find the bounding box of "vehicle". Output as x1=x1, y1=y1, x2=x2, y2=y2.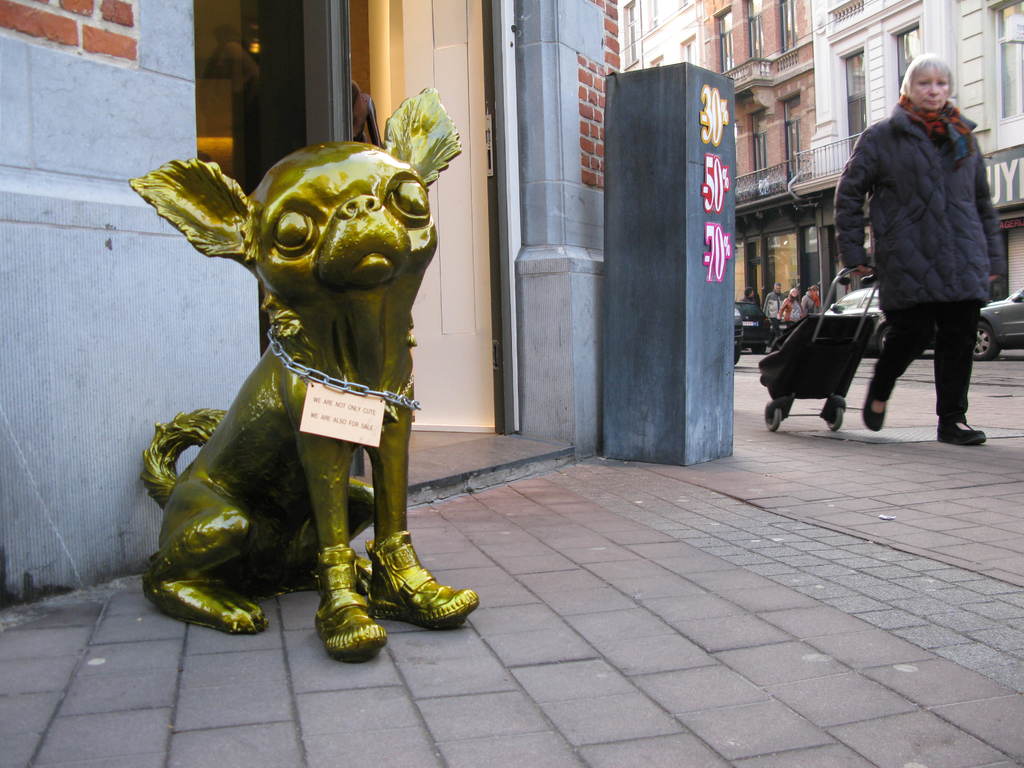
x1=972, y1=289, x2=1023, y2=361.
